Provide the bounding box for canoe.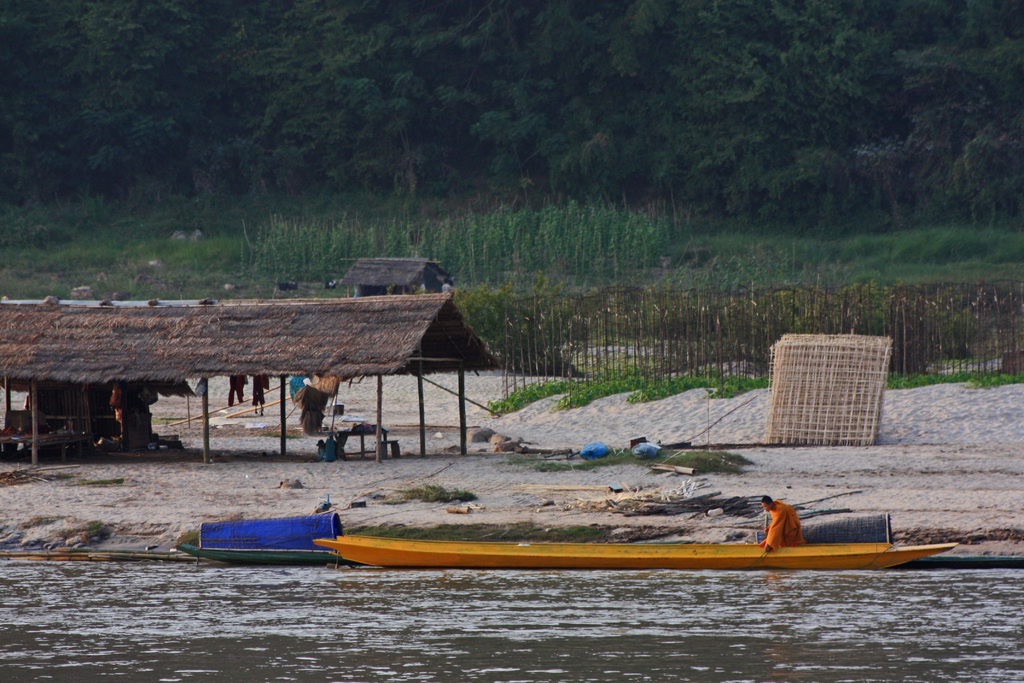
rect(169, 512, 351, 567).
